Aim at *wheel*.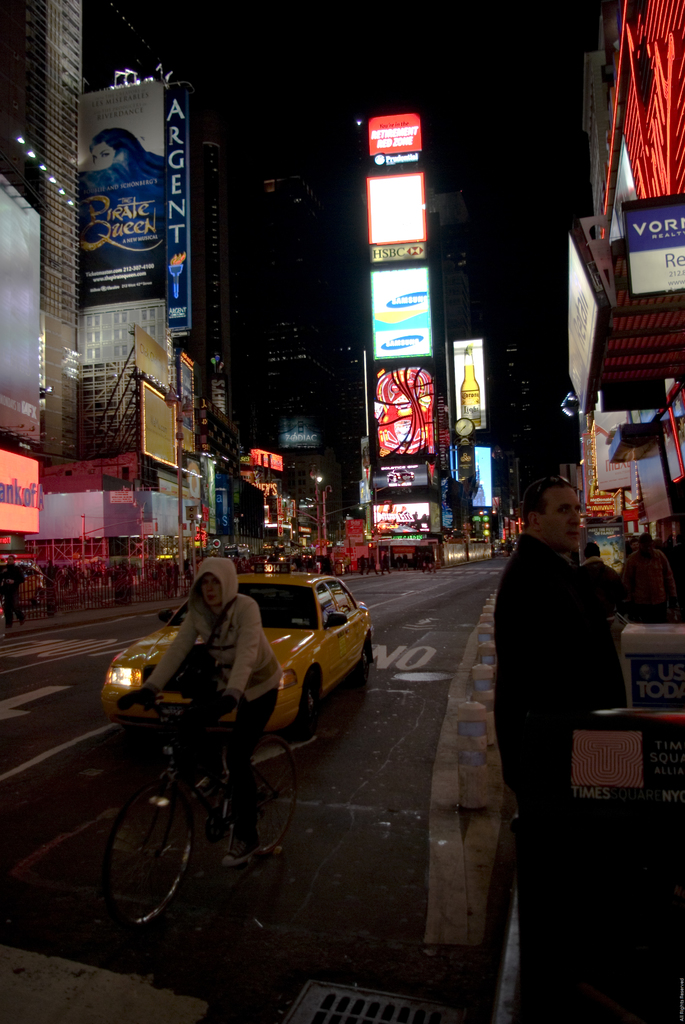
Aimed at bbox=(297, 676, 325, 724).
